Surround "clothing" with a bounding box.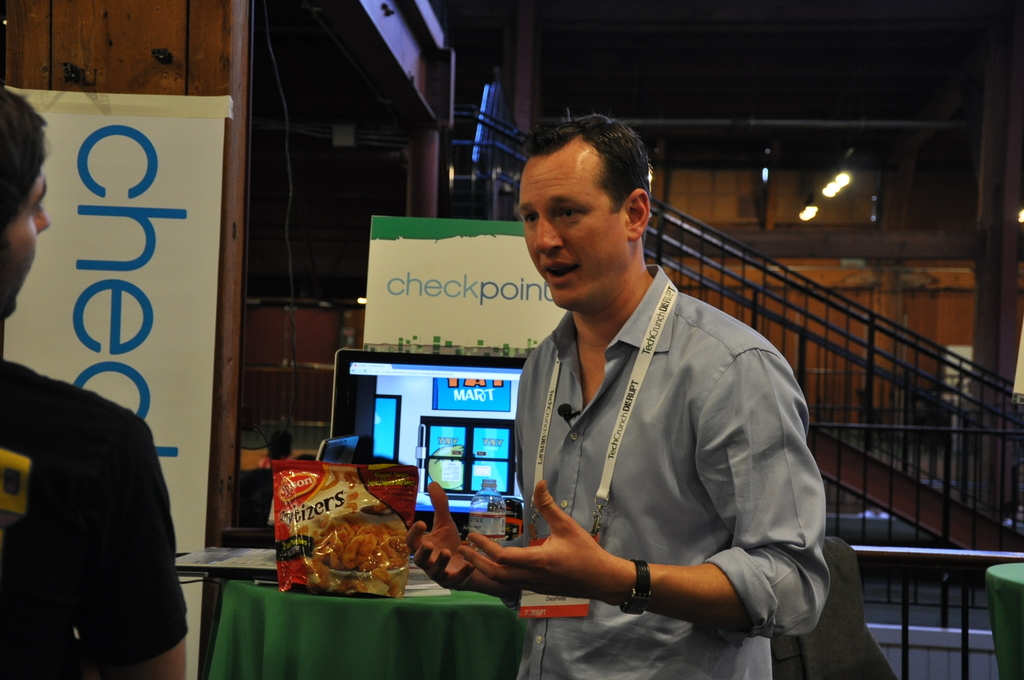
<bbox>463, 270, 843, 662</bbox>.
